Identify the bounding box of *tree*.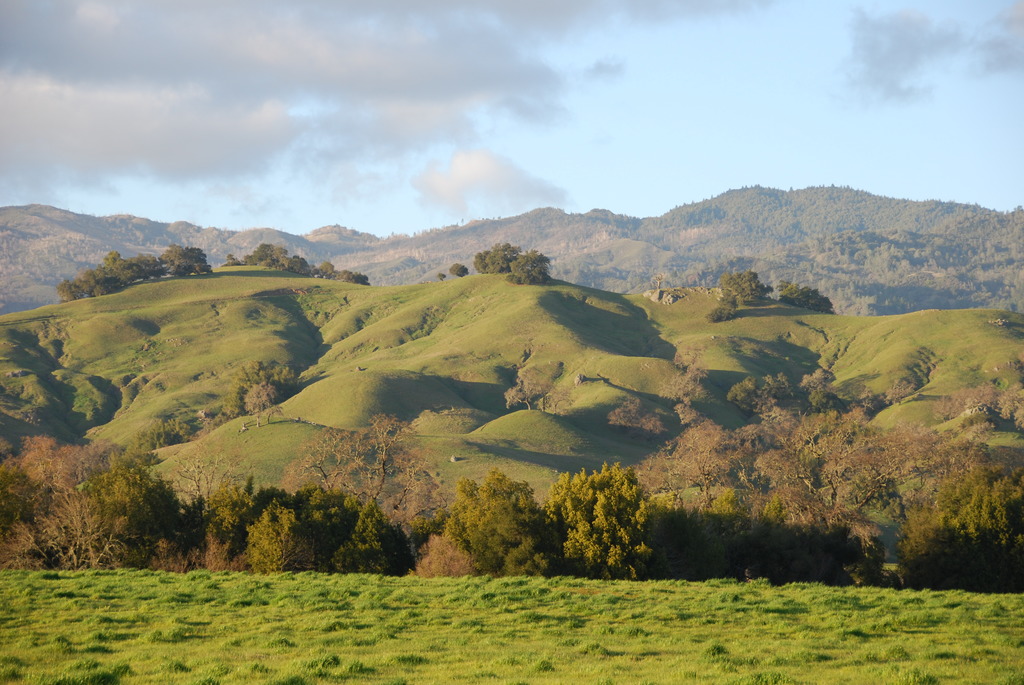
{"left": 120, "top": 414, "right": 196, "bottom": 455}.
